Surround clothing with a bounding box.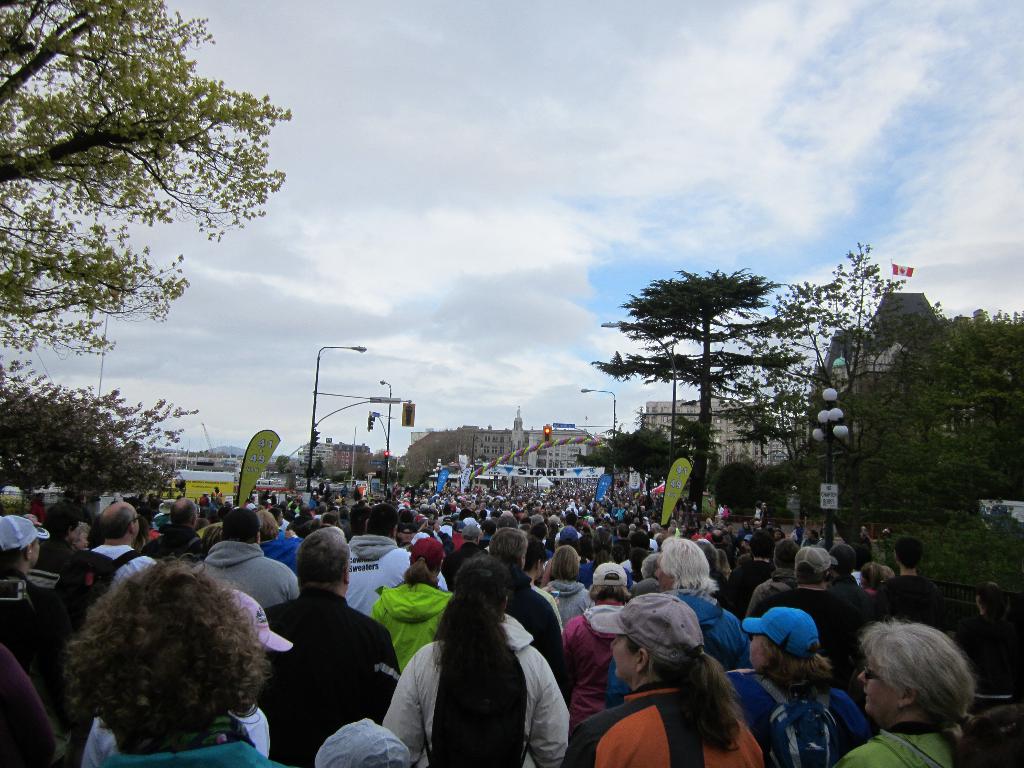
844, 728, 968, 767.
